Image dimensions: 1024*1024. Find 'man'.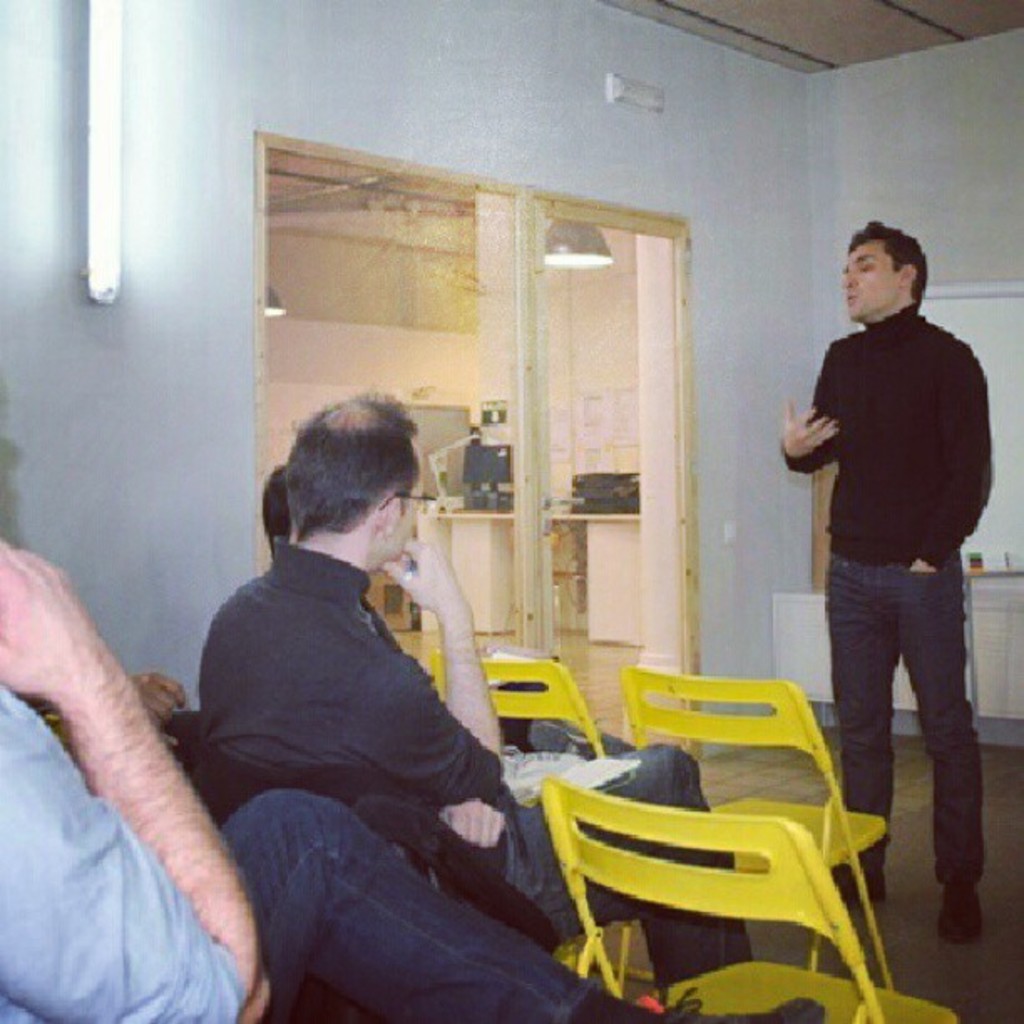
detection(0, 535, 708, 1021).
